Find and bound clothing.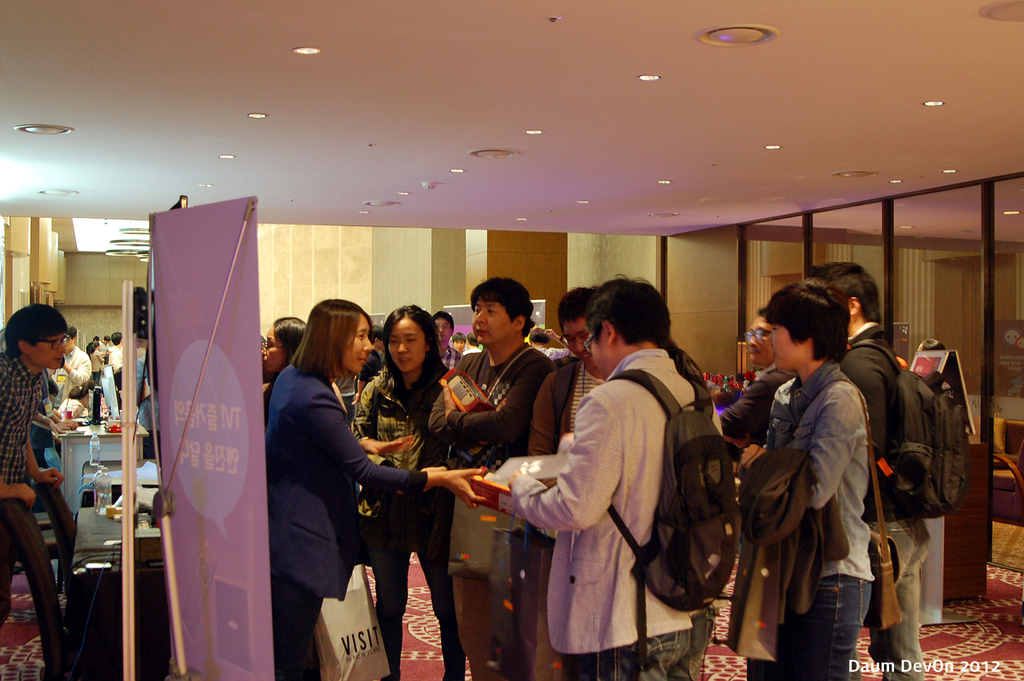
Bound: box=[732, 323, 930, 680].
